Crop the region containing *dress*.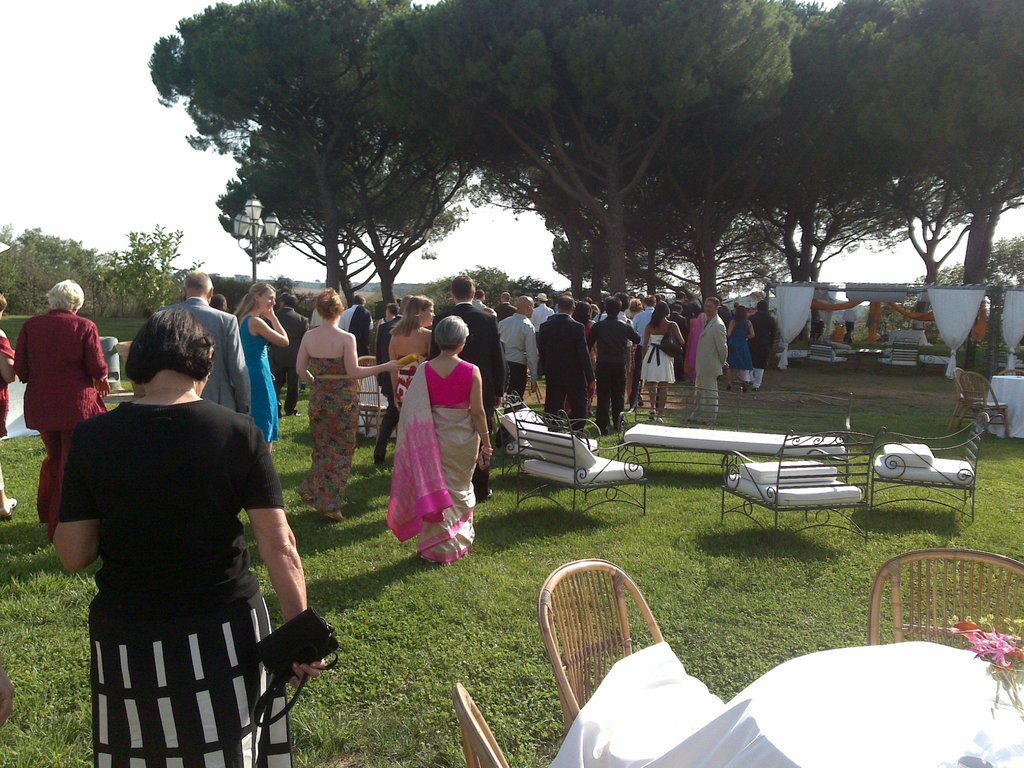
Crop region: [left=642, top=333, right=676, bottom=383].
